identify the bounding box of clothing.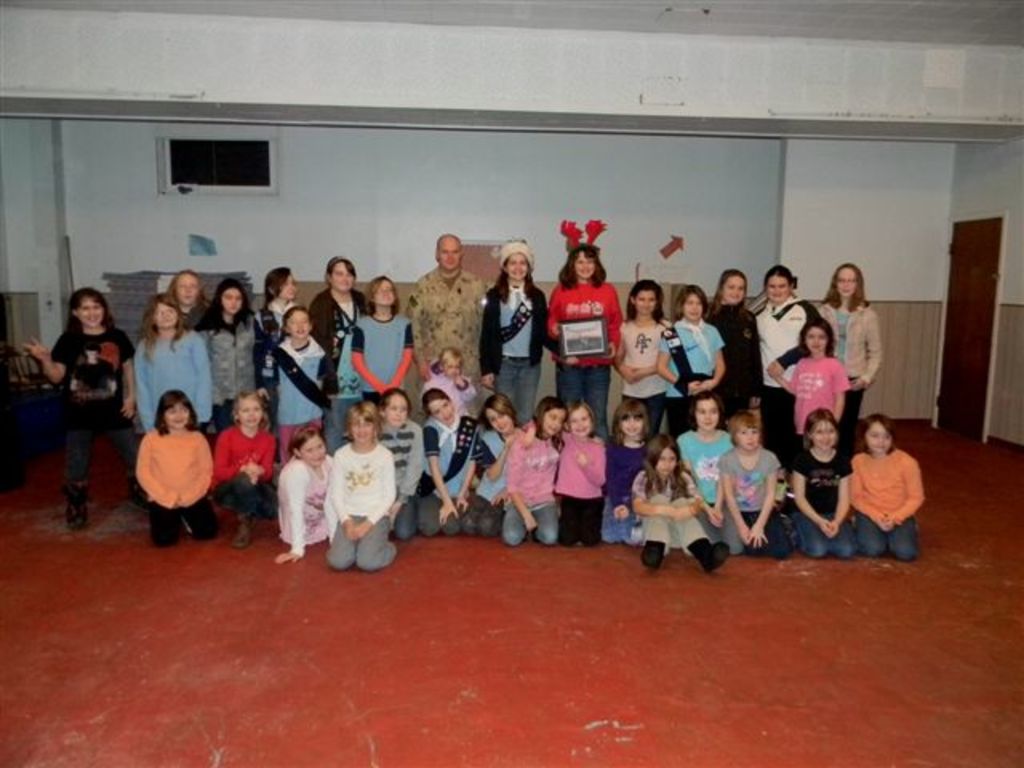
794/352/842/445.
